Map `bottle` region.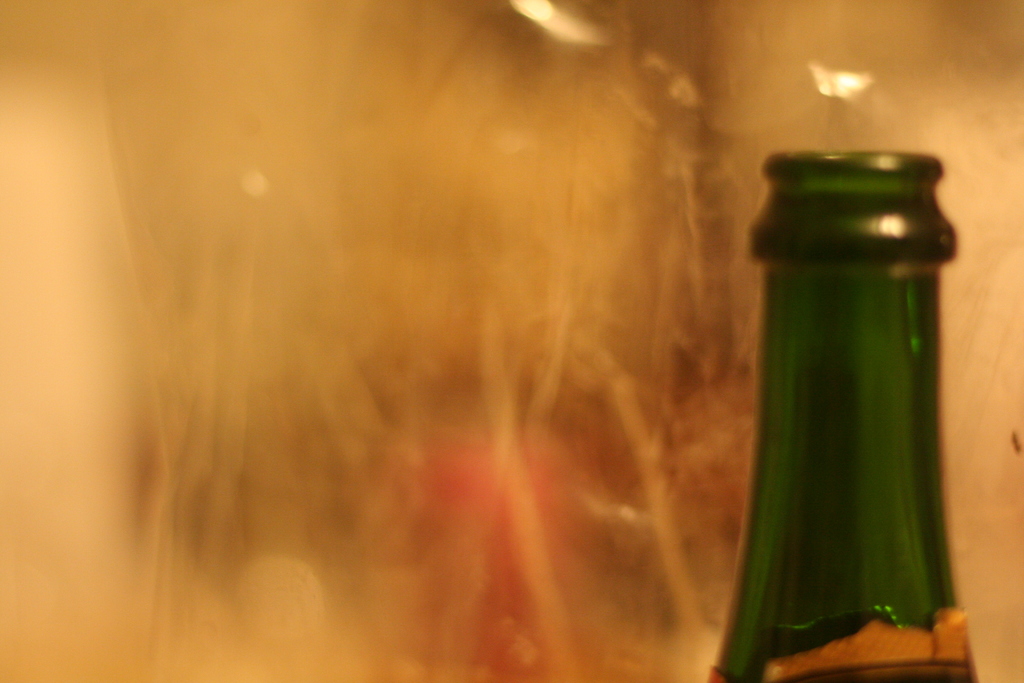
Mapped to (733, 151, 971, 669).
